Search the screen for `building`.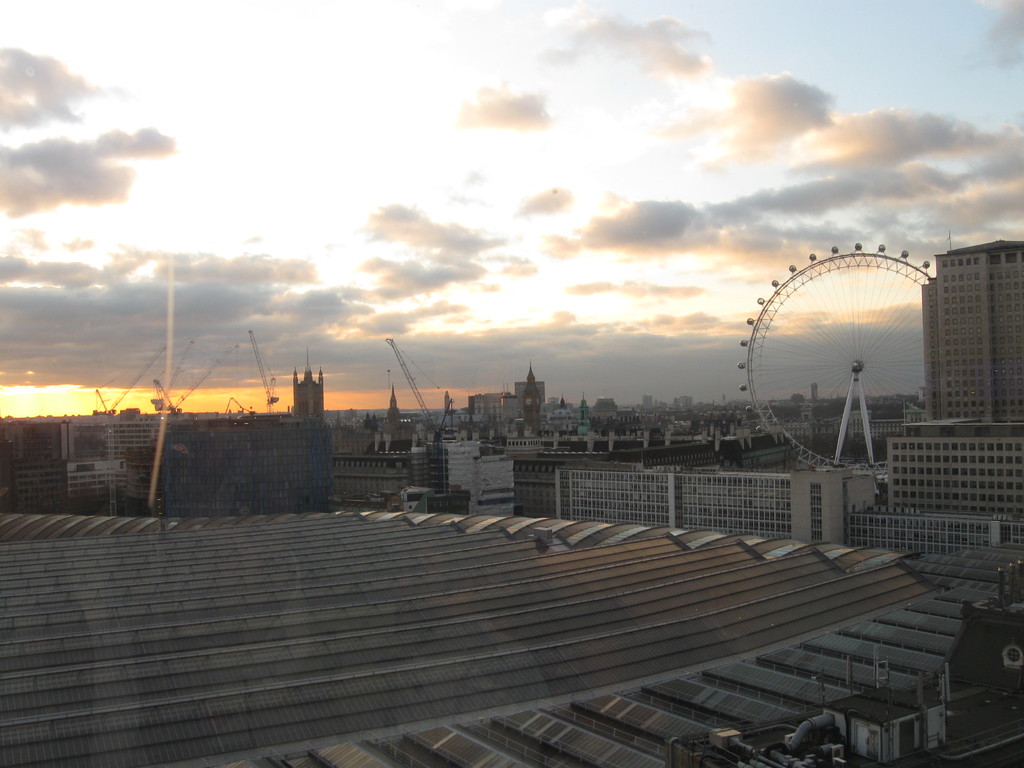
Found at detection(911, 207, 1020, 449).
